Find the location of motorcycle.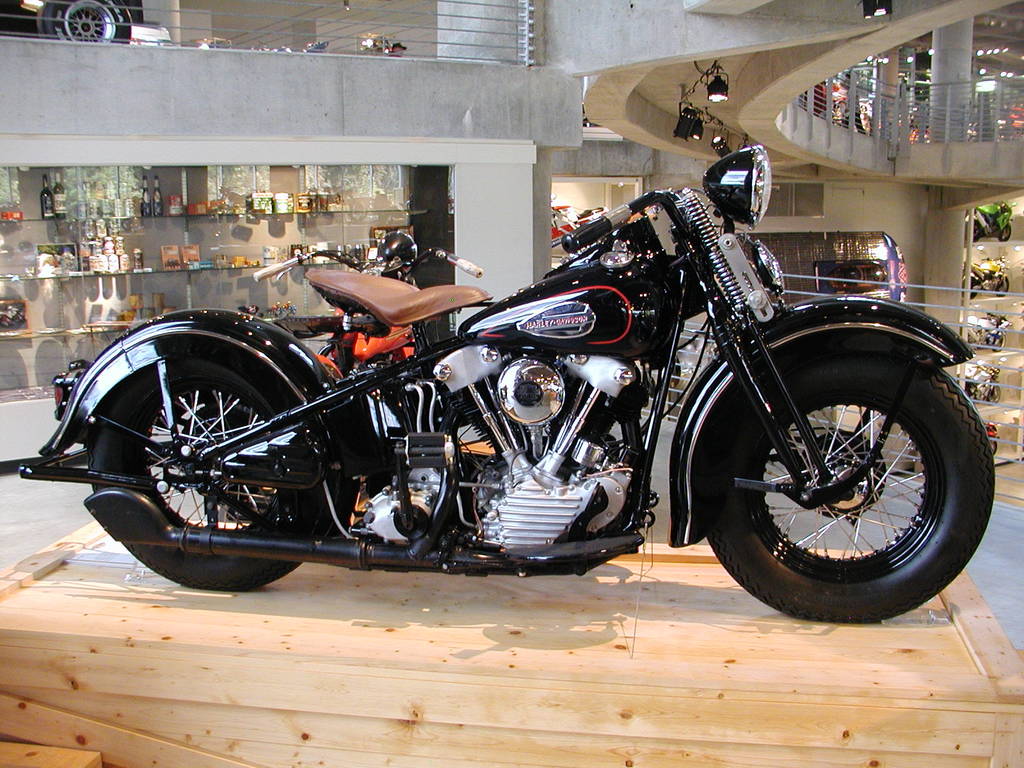
Location: pyautogui.locateOnScreen(961, 362, 1005, 403).
